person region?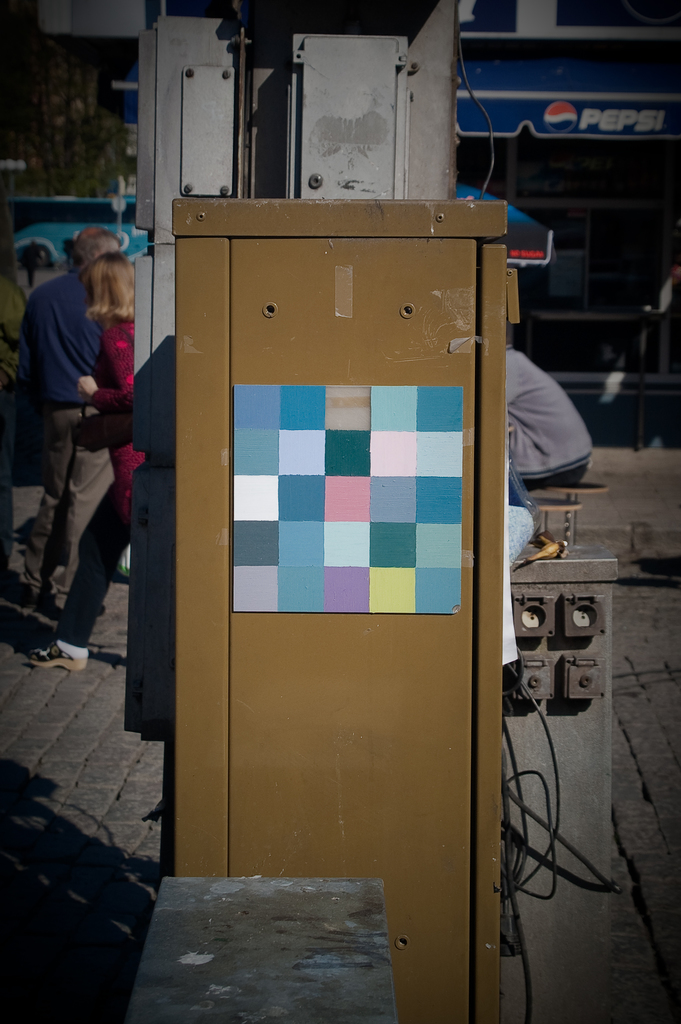
l=492, t=486, r=554, b=717
